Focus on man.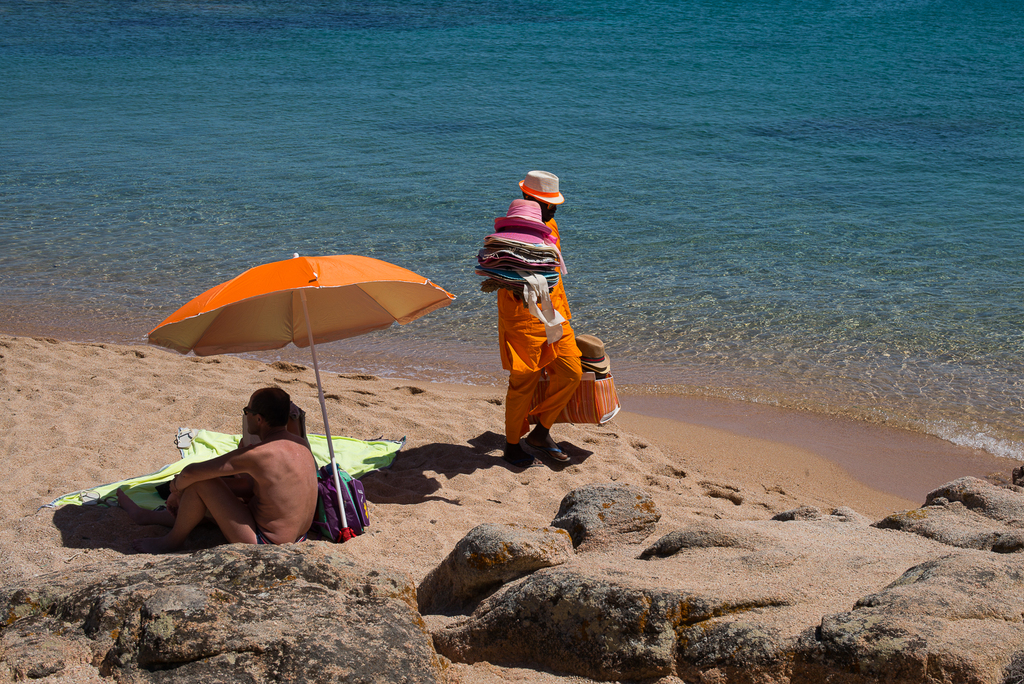
Focused at 139, 394, 337, 564.
